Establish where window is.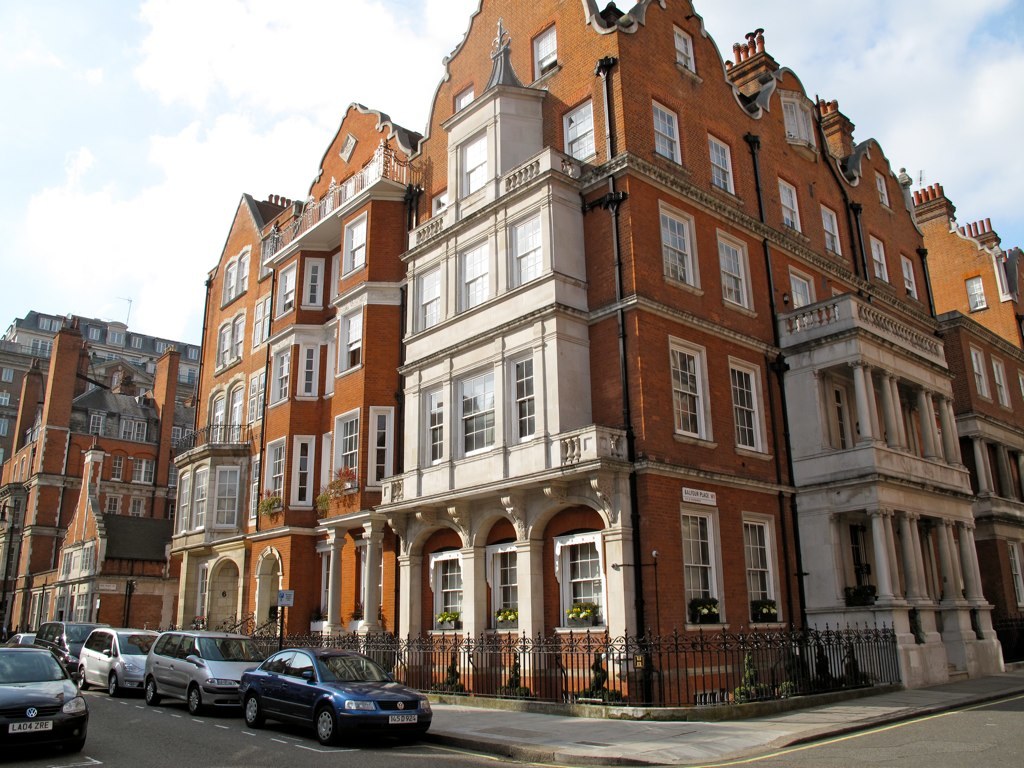
Established at box=[904, 259, 920, 293].
